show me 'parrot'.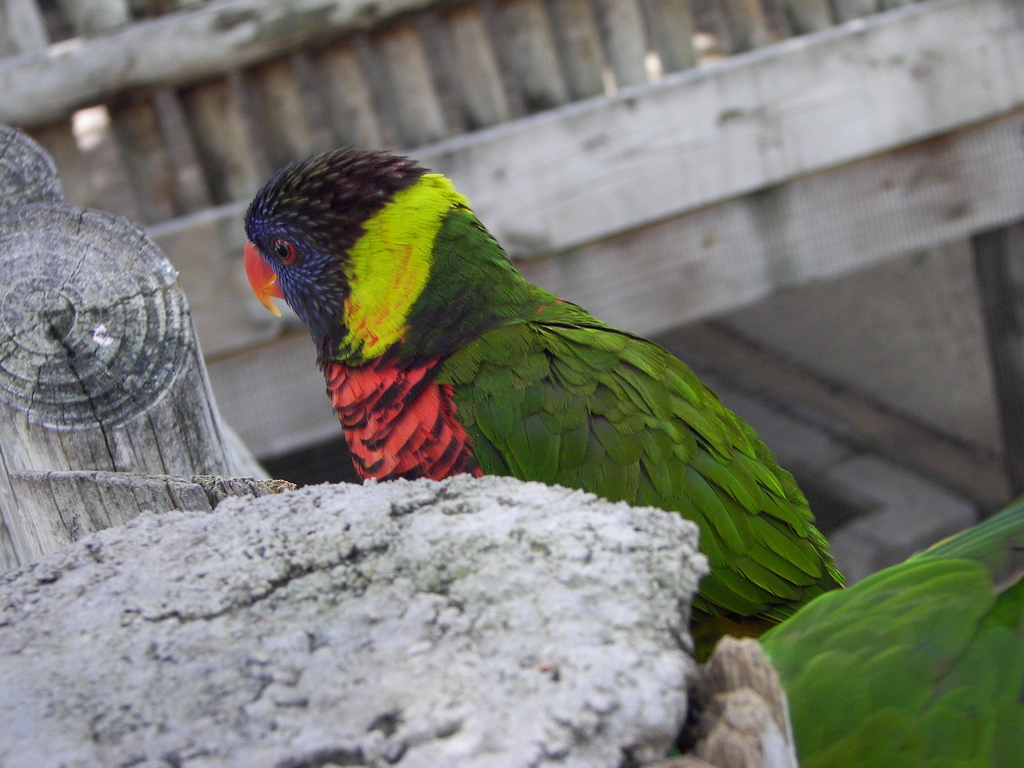
'parrot' is here: bbox=(236, 141, 848, 632).
